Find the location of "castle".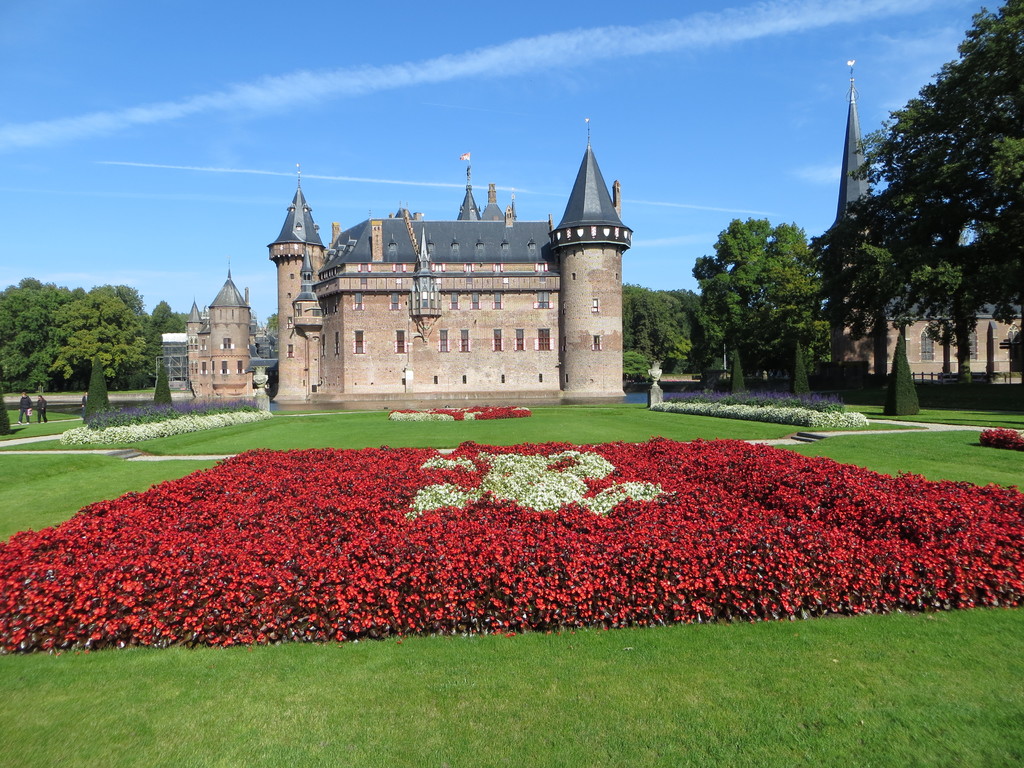
Location: (828,56,1023,394).
